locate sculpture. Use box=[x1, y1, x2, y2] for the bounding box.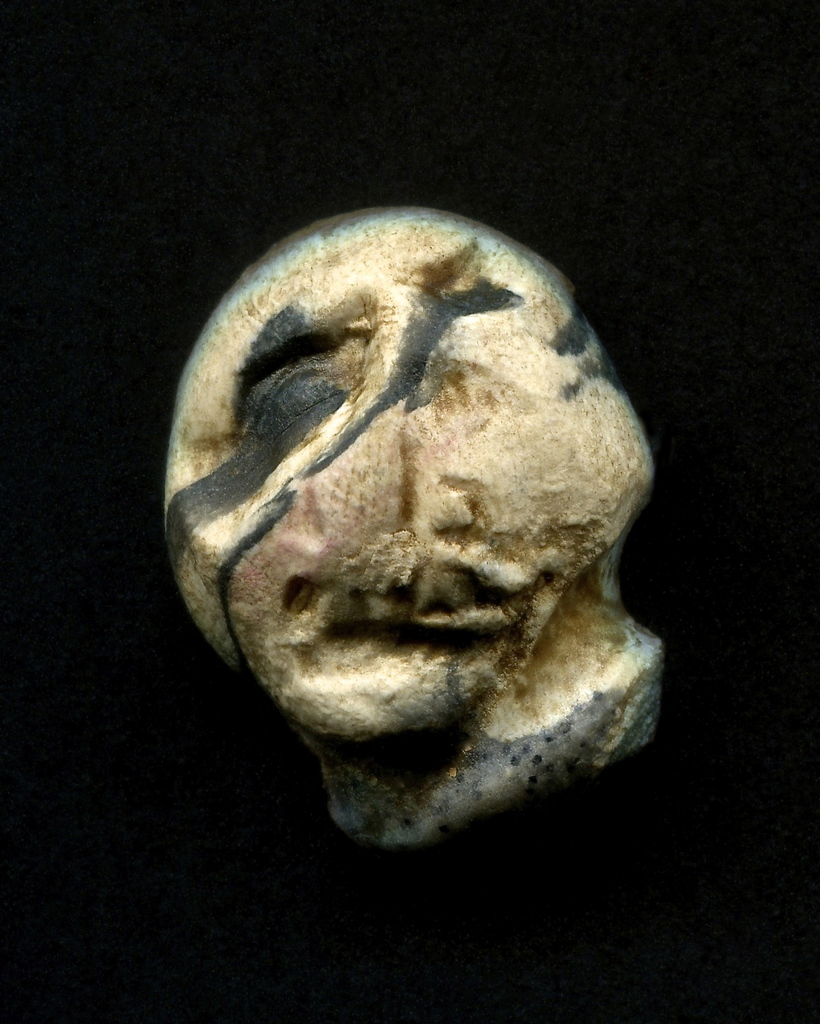
box=[181, 168, 695, 887].
